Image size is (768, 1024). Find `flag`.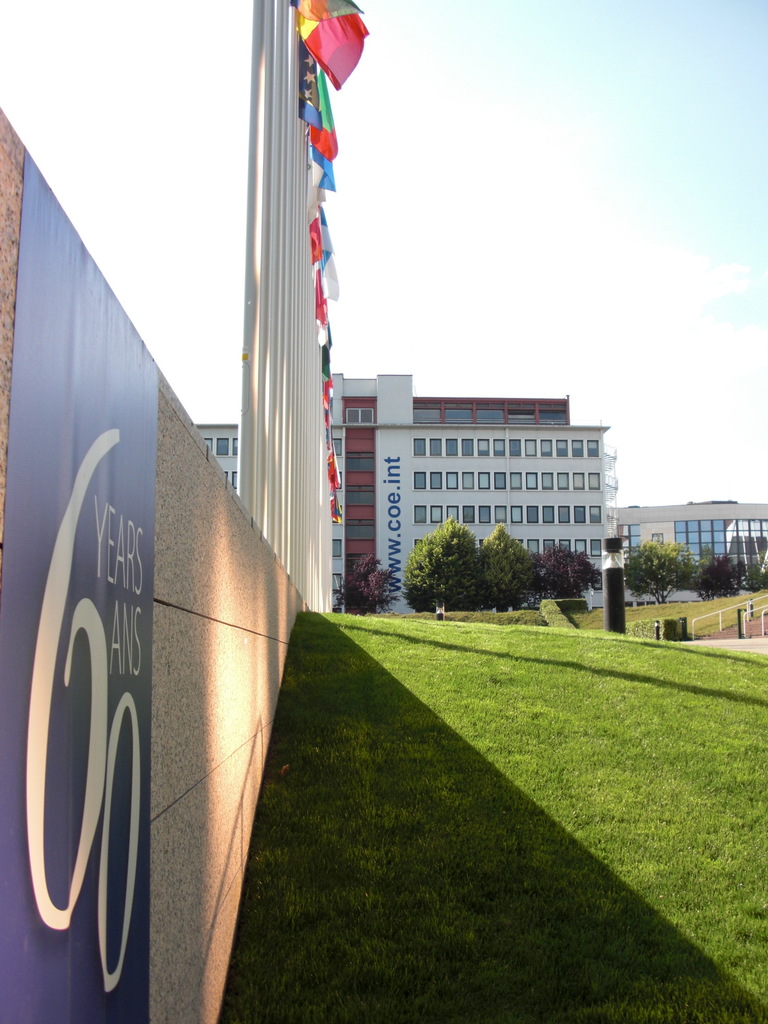
{"x1": 317, "y1": 378, "x2": 339, "y2": 417}.
